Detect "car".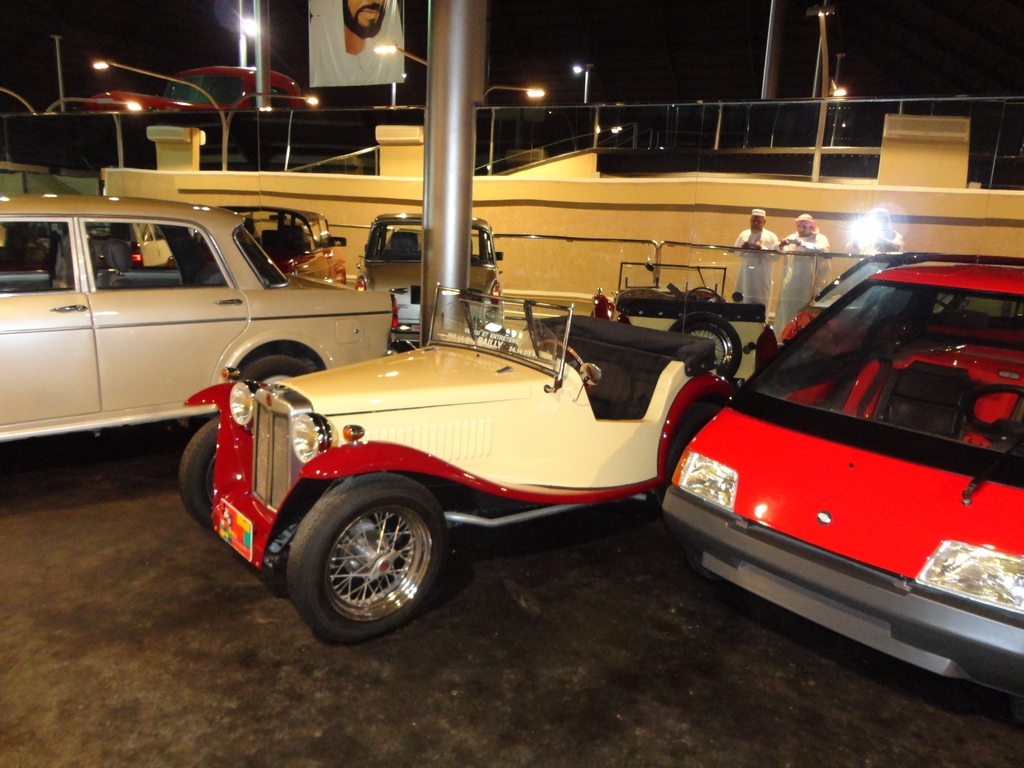
Detected at x1=156, y1=273, x2=760, y2=650.
